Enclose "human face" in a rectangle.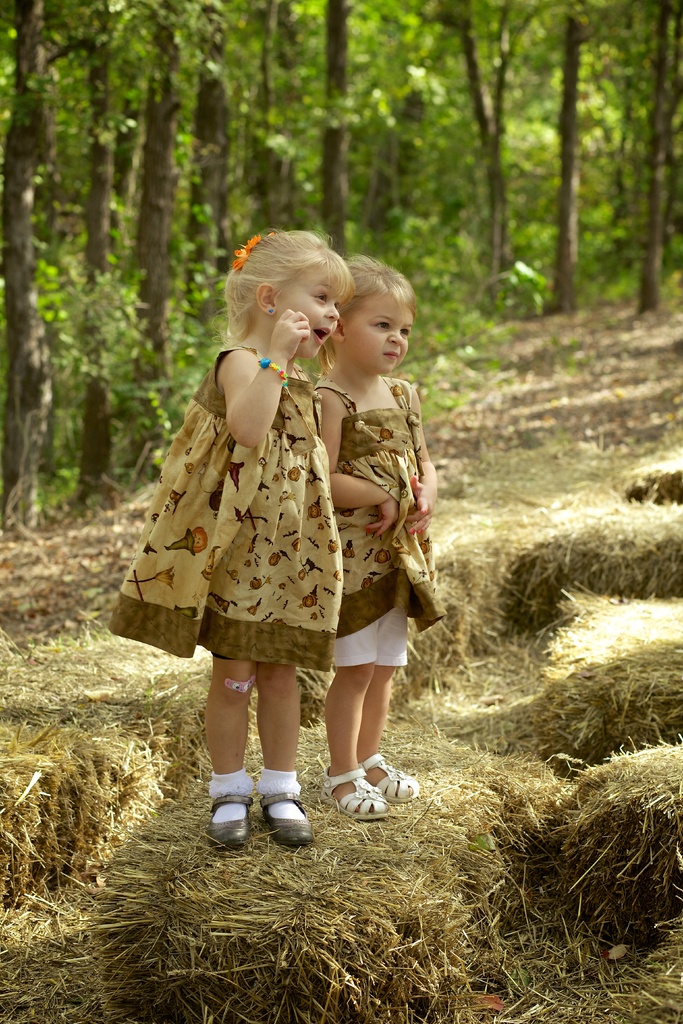
268, 265, 337, 356.
